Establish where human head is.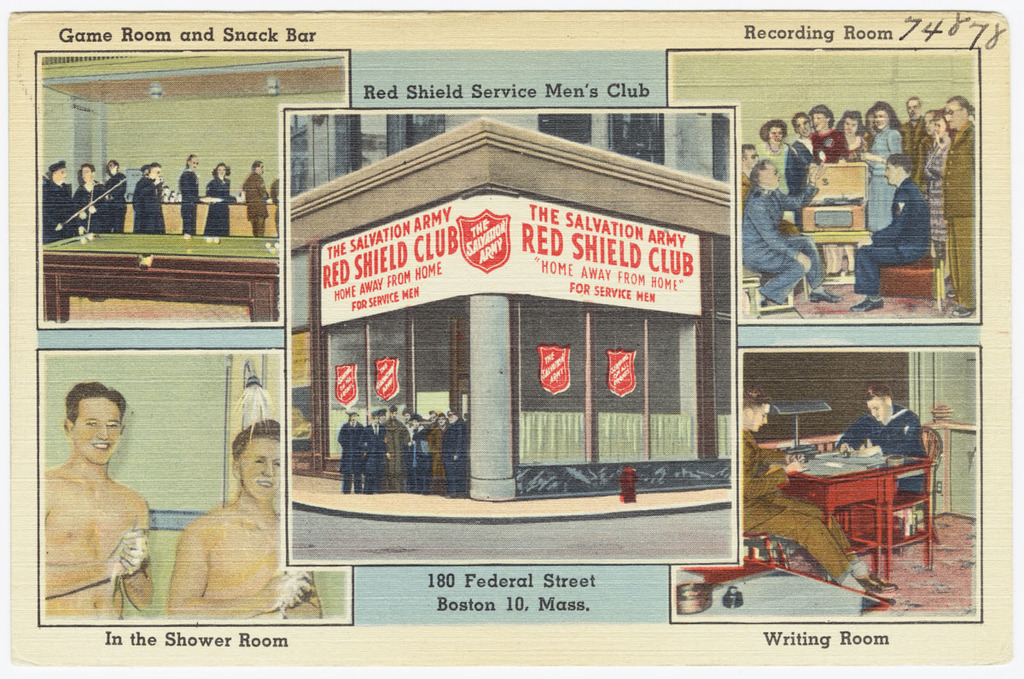
Established at bbox=(80, 163, 94, 189).
